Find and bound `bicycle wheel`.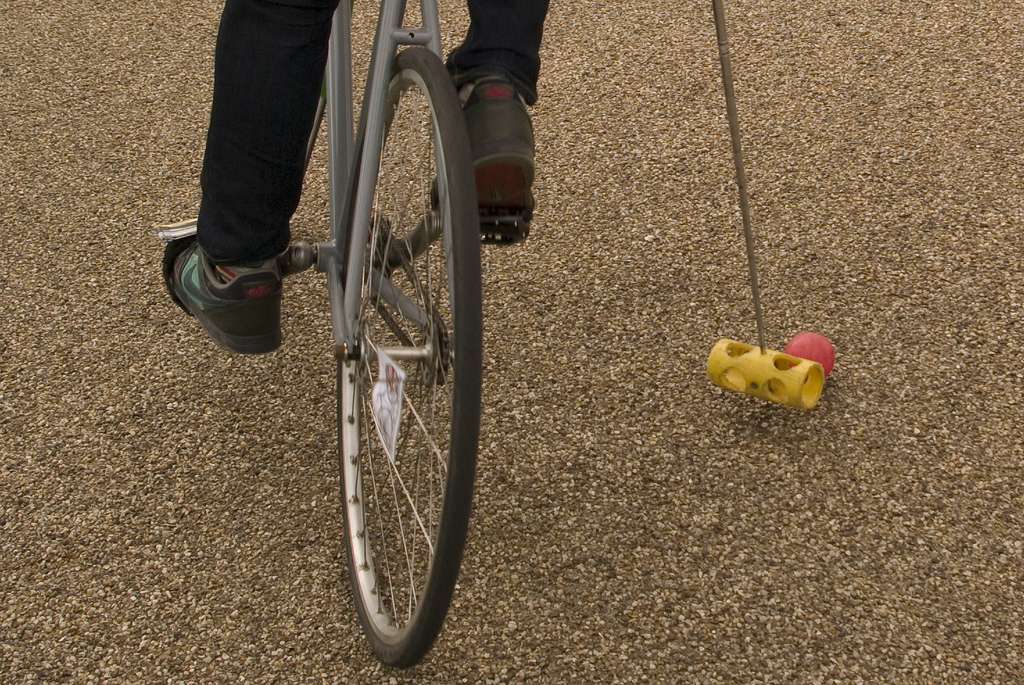
Bound: (299,64,471,673).
